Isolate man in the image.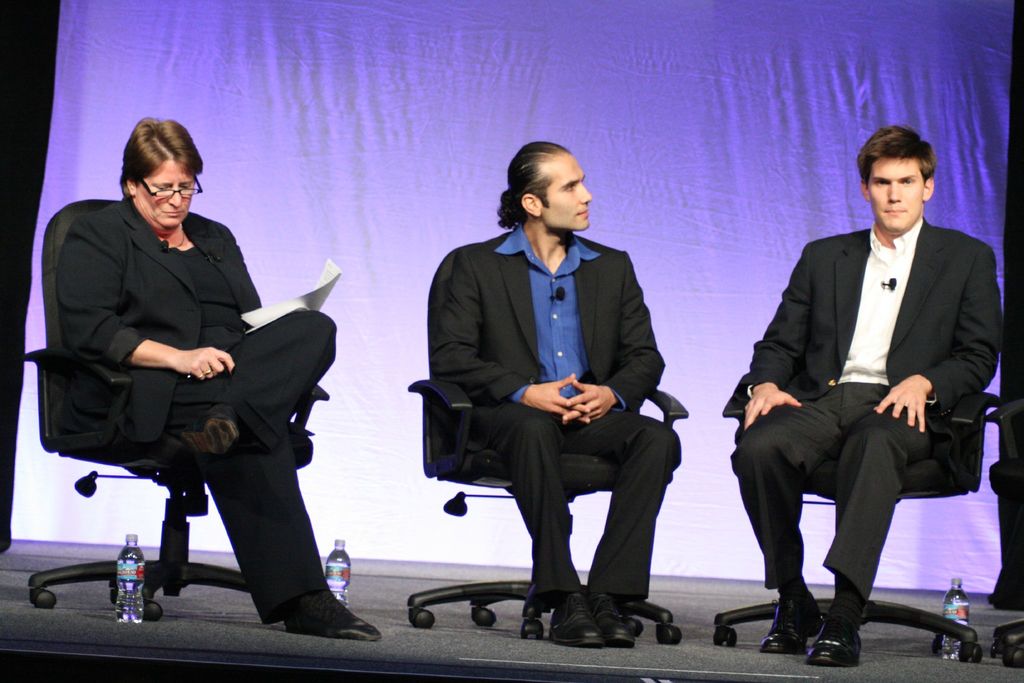
Isolated region: Rect(740, 98, 1002, 660).
